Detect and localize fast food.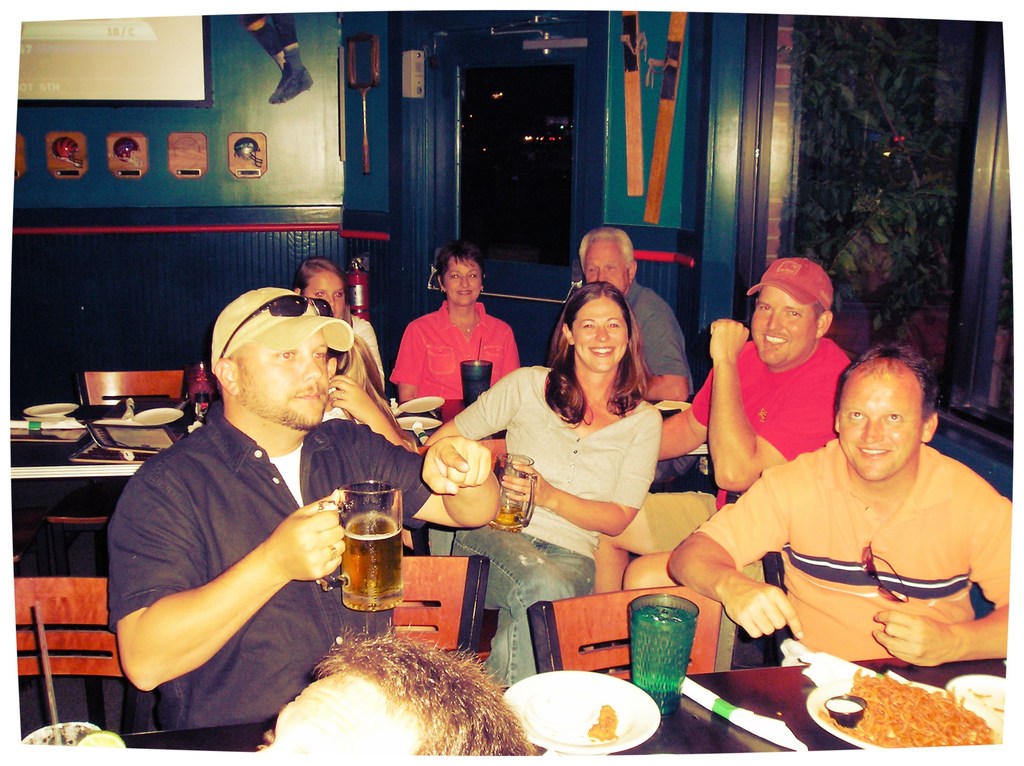
Localized at {"left": 828, "top": 665, "right": 988, "bottom": 745}.
